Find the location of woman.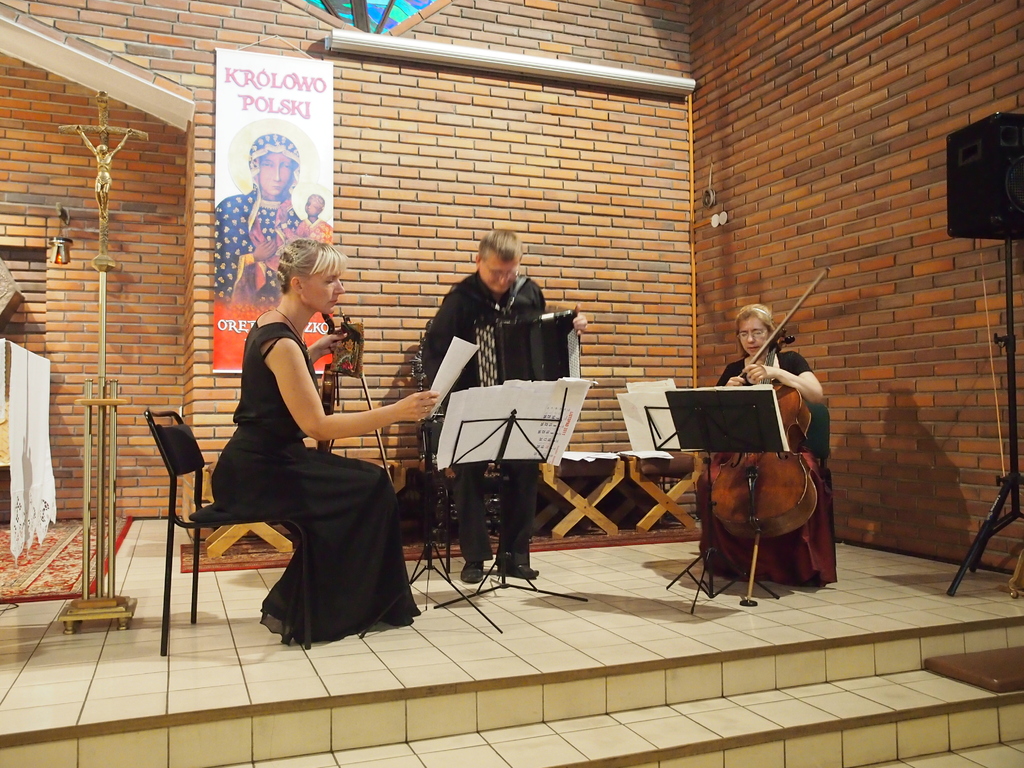
Location: Rect(191, 232, 408, 655).
